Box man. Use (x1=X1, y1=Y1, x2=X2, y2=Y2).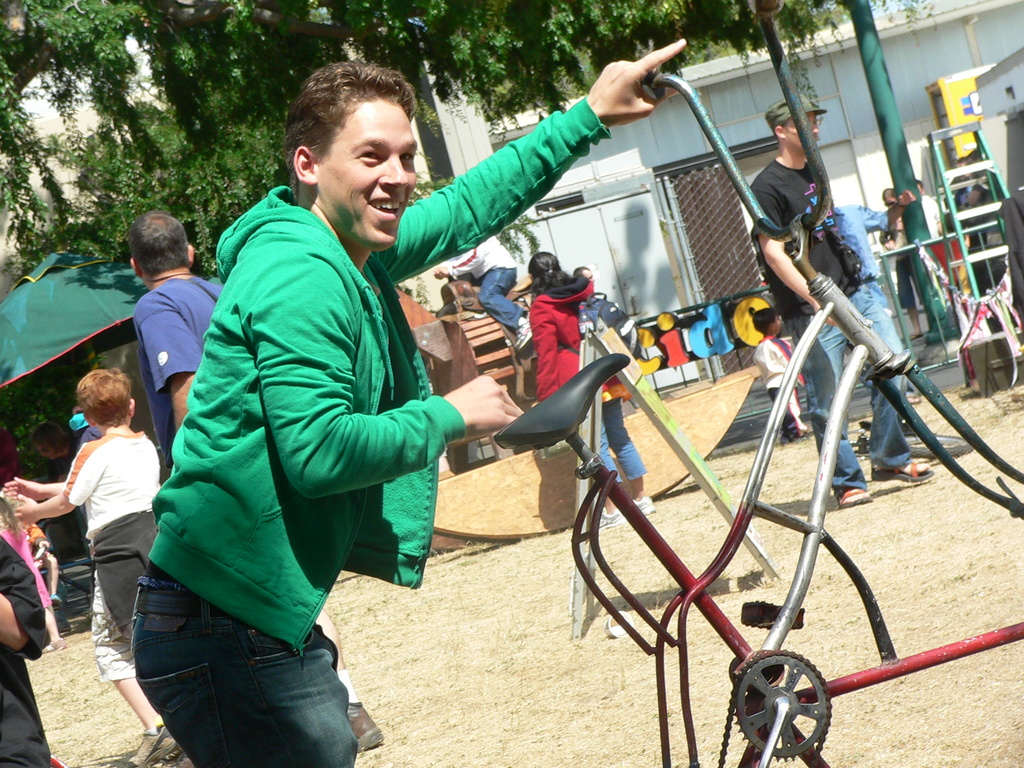
(x1=131, y1=208, x2=220, y2=477).
